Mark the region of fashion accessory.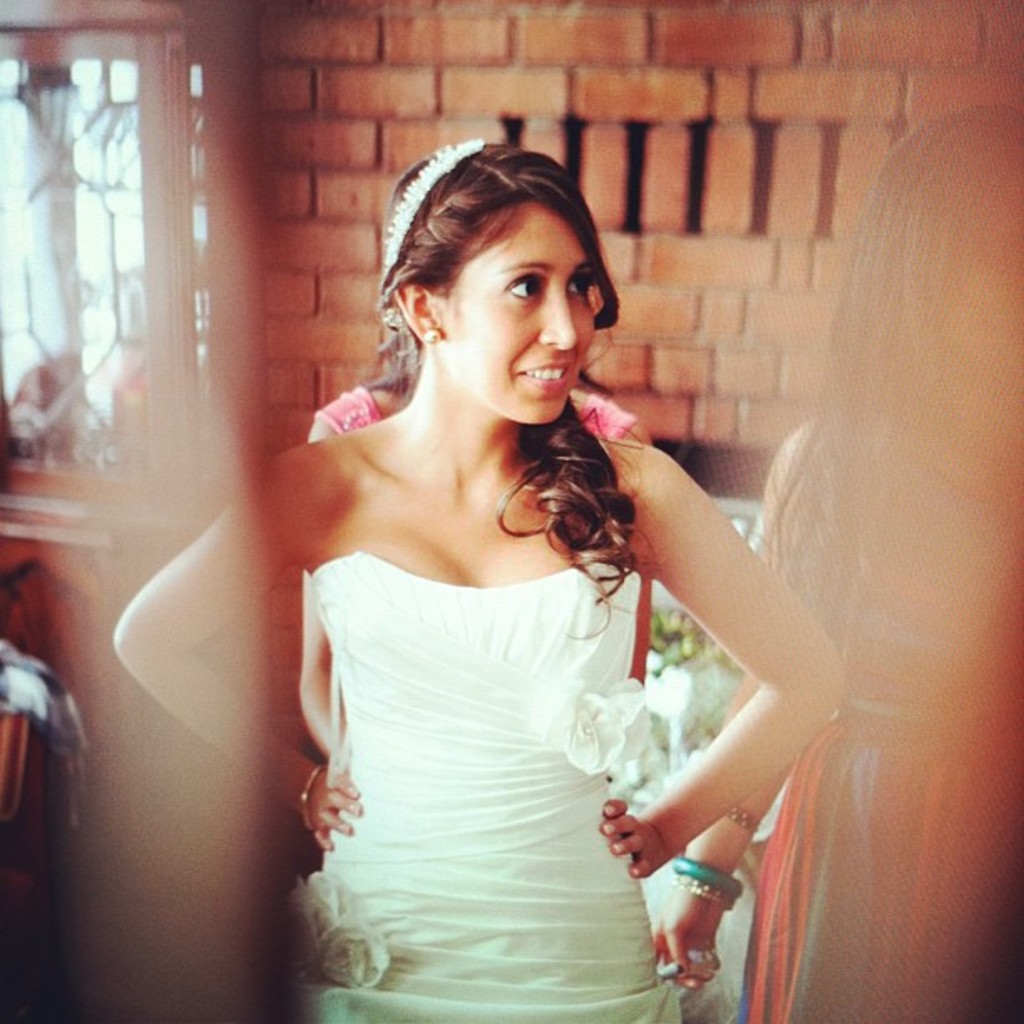
Region: {"left": 380, "top": 131, "right": 482, "bottom": 326}.
